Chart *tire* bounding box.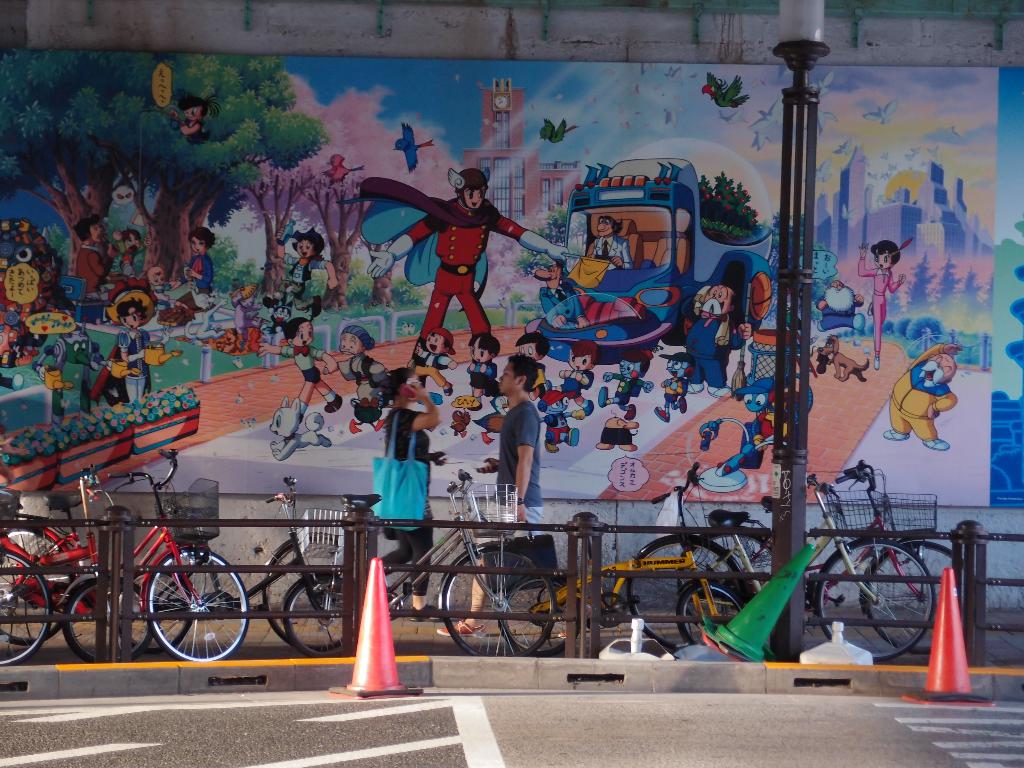
Charted: <box>283,575,372,660</box>.
